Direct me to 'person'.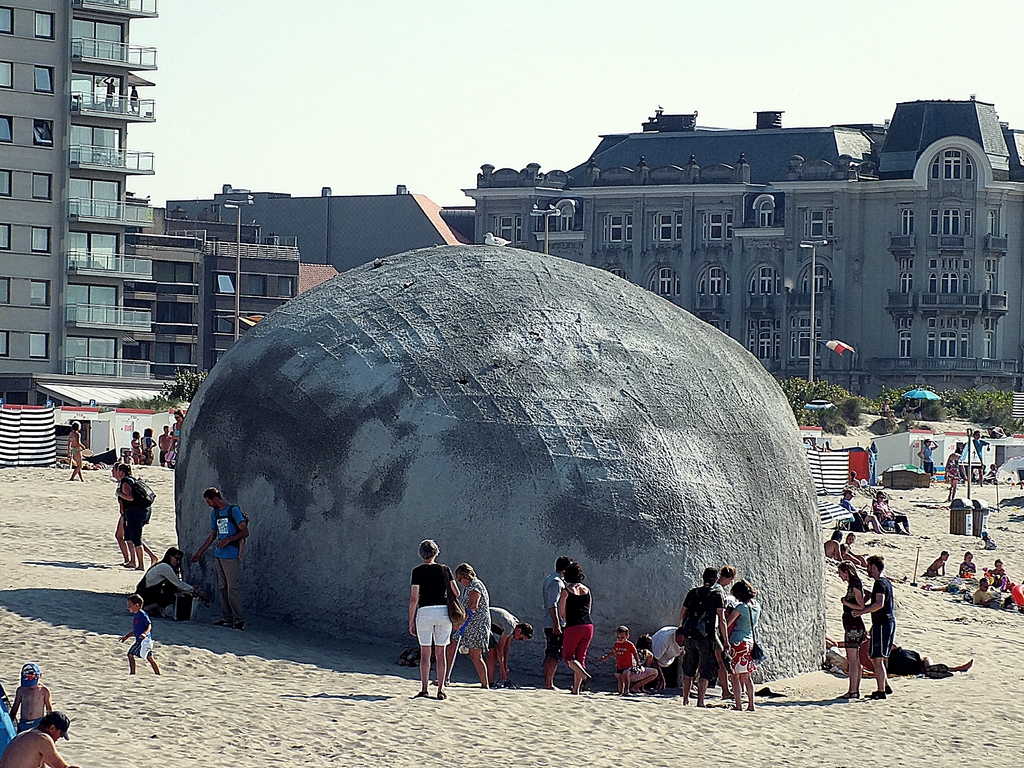
Direction: <box>876,394,897,422</box>.
